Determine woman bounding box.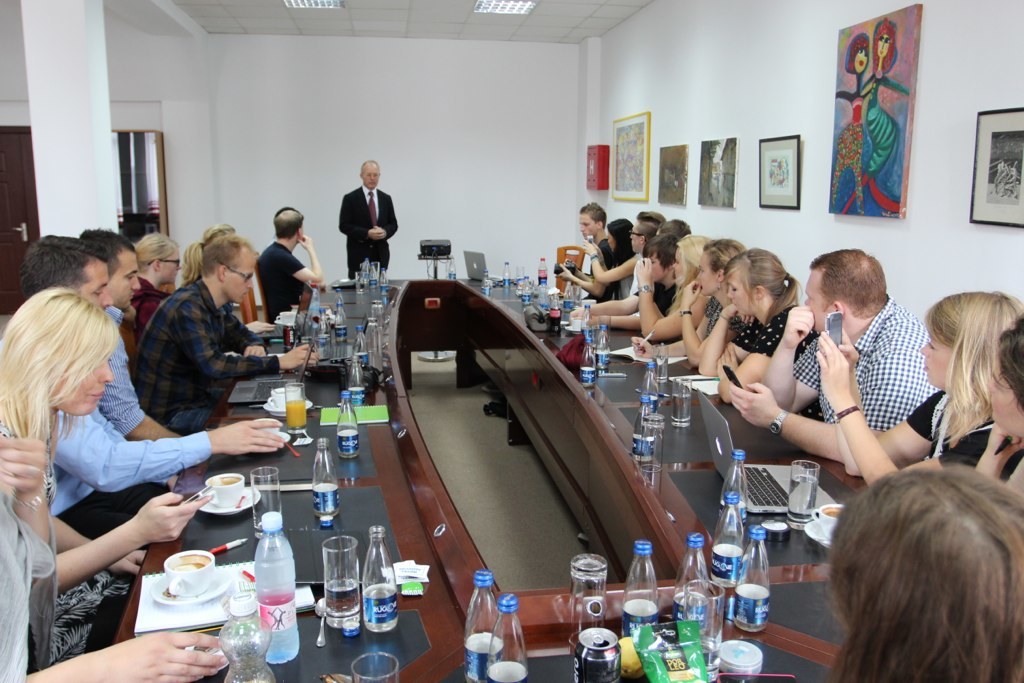
Determined: l=684, t=238, r=739, b=372.
